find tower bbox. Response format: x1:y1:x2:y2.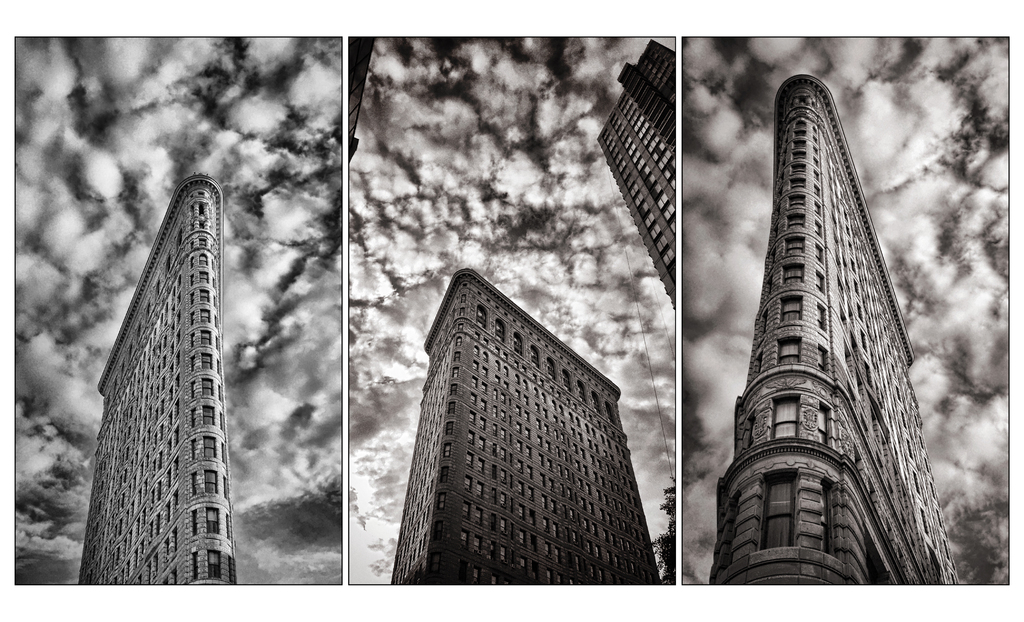
593:39:673:302.
